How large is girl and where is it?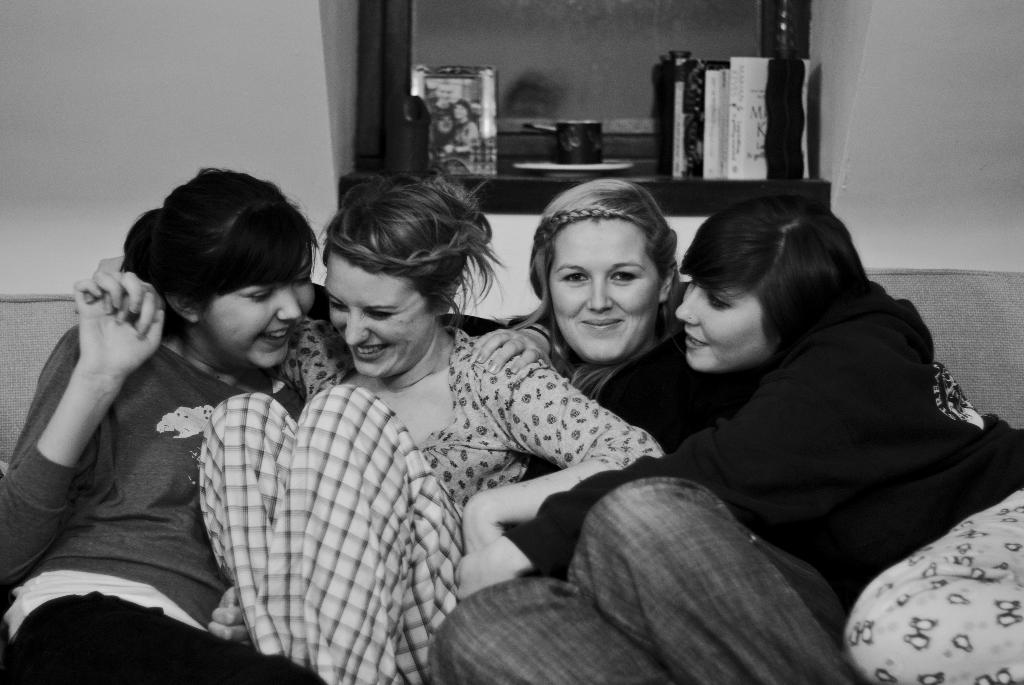
Bounding box: 420/178/873/684.
